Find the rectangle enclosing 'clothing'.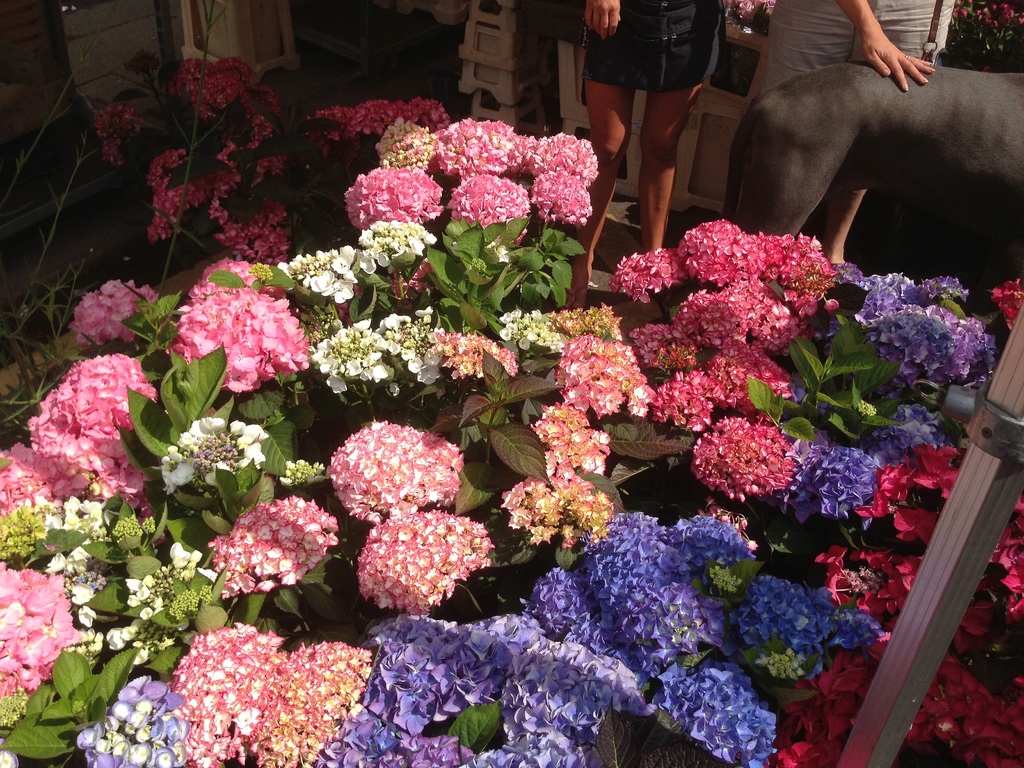
{"x1": 583, "y1": 0, "x2": 728, "y2": 90}.
